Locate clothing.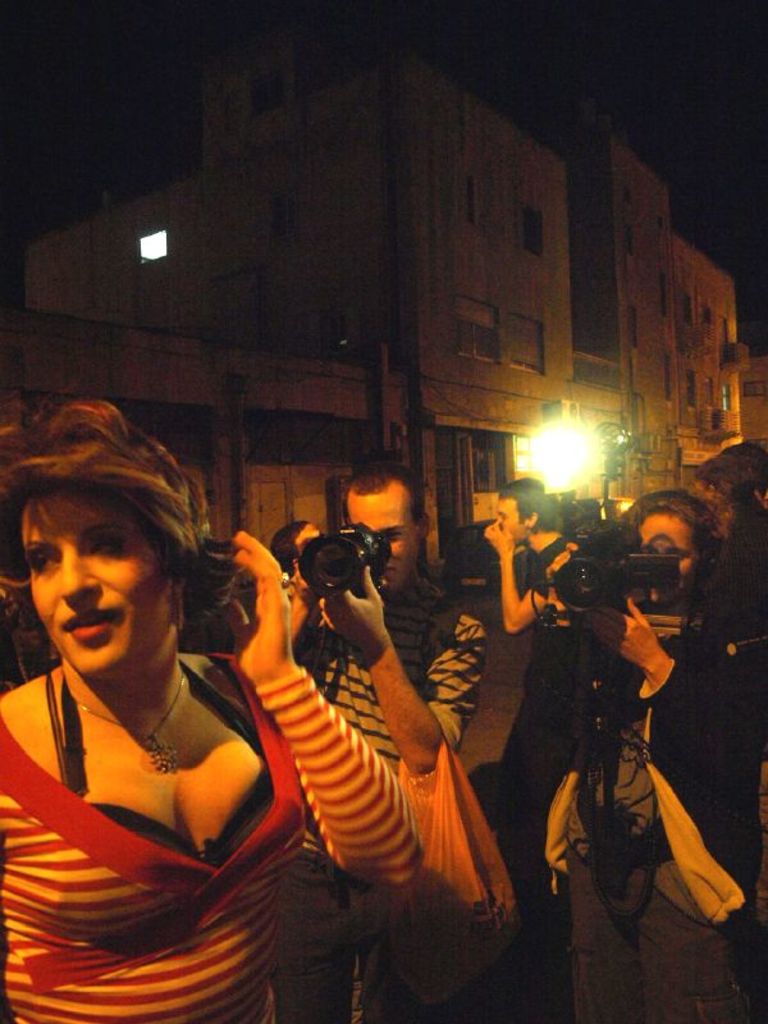
Bounding box: x1=515, y1=529, x2=713, y2=973.
